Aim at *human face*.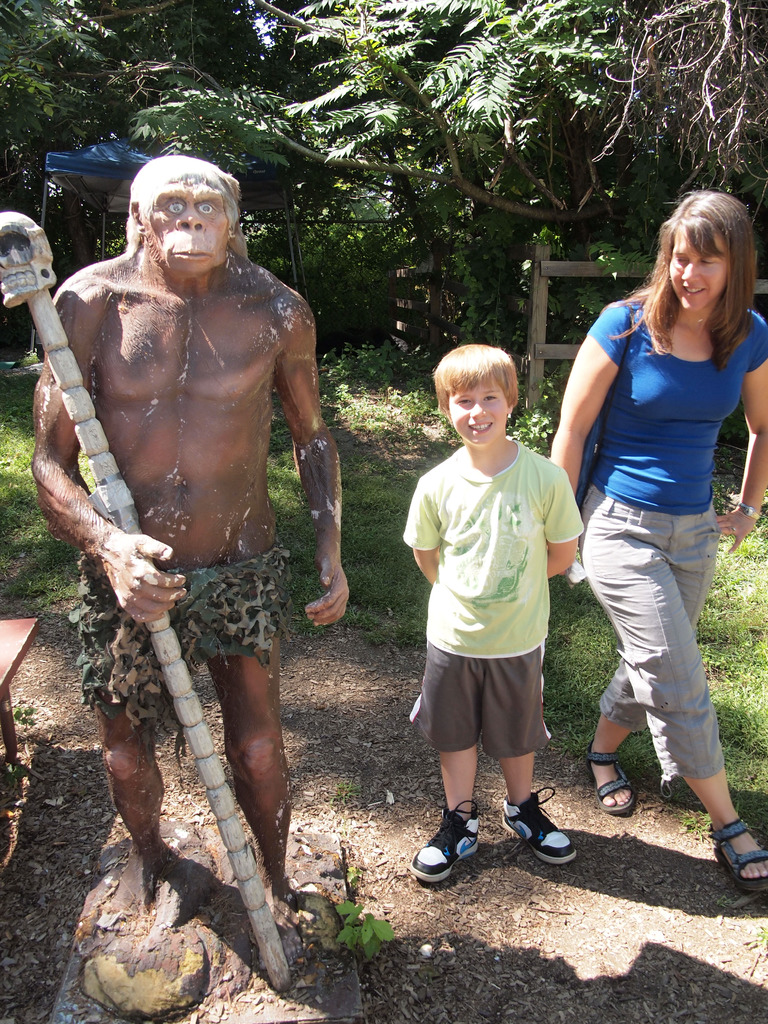
Aimed at 668:220:726:298.
